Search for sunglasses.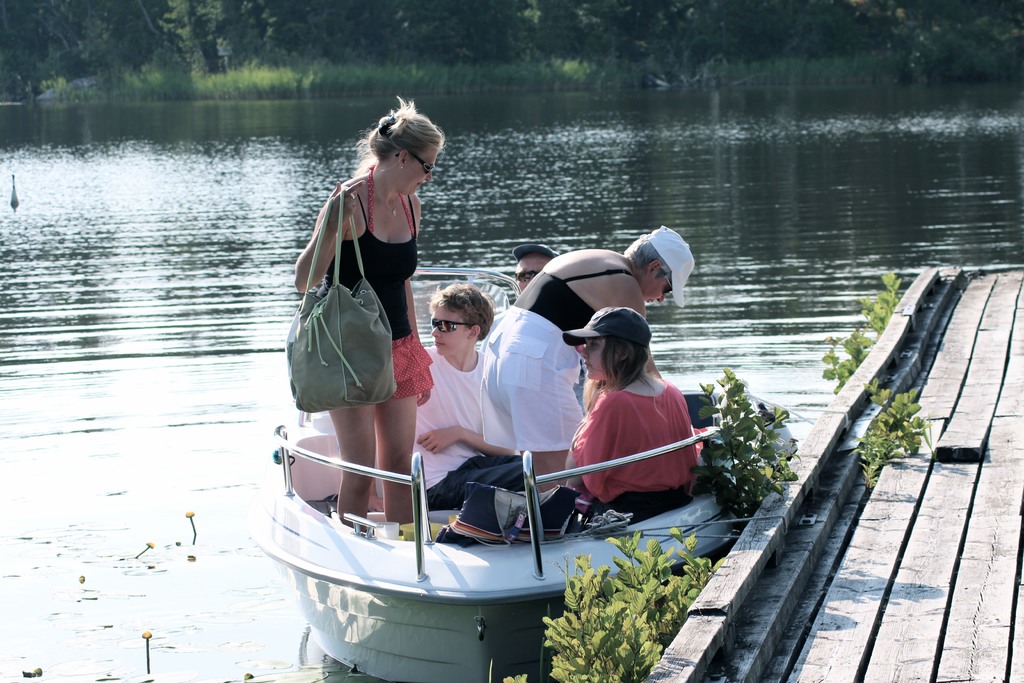
Found at 662 277 675 295.
